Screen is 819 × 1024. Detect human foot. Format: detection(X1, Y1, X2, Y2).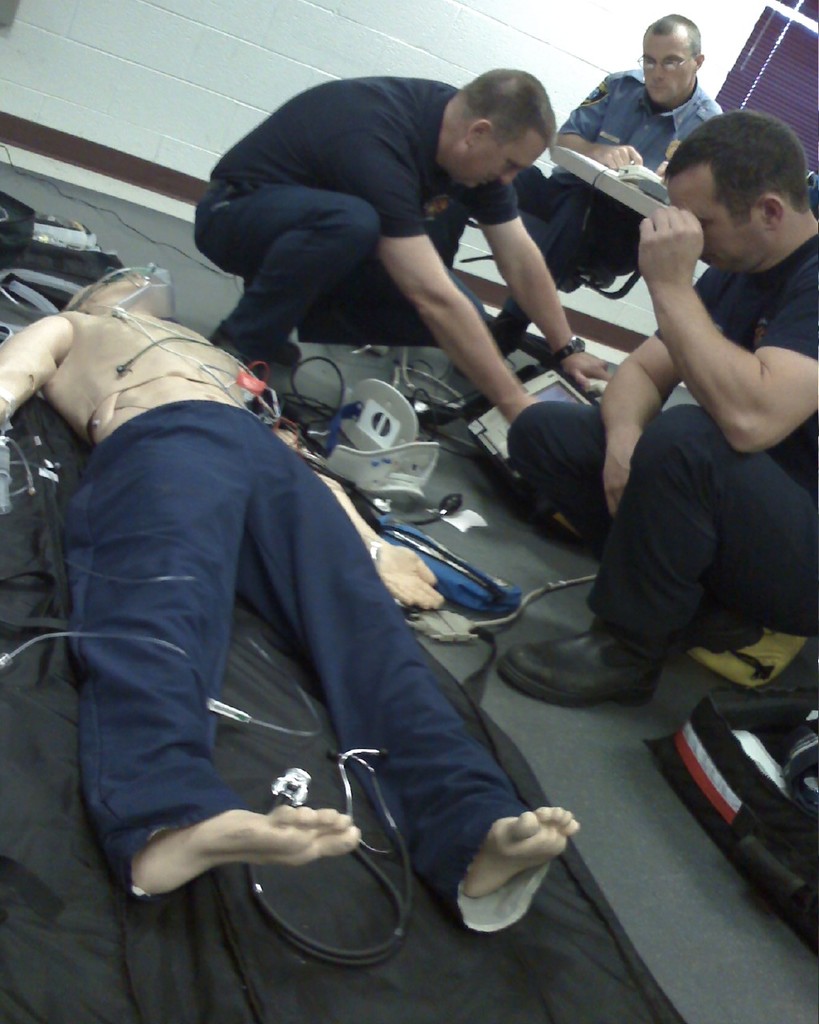
detection(457, 802, 577, 900).
